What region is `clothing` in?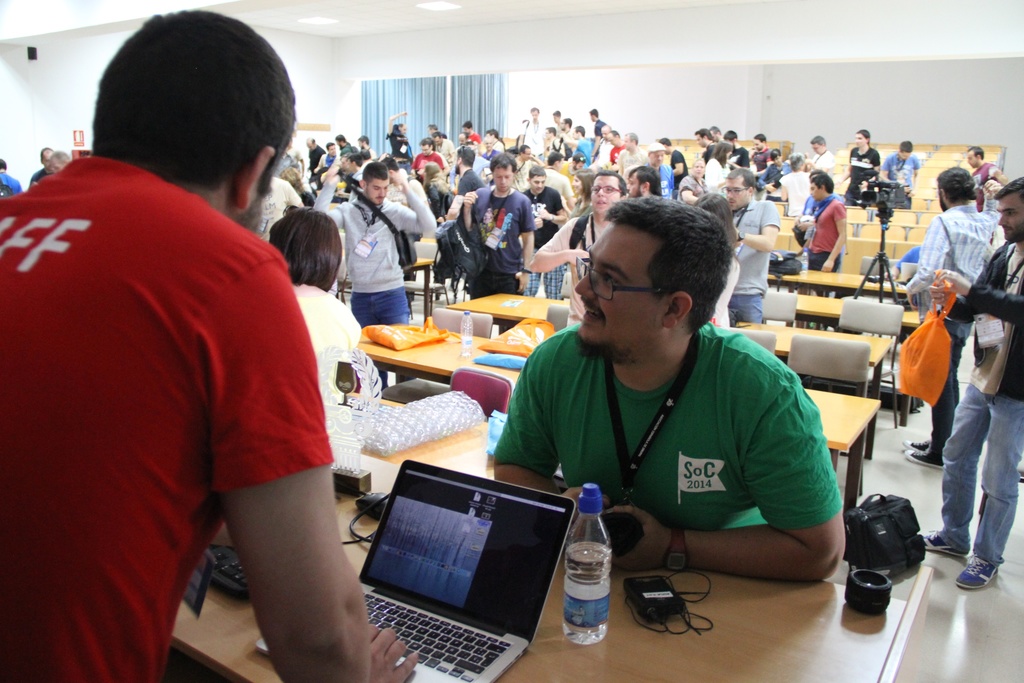
detection(745, 143, 767, 173).
